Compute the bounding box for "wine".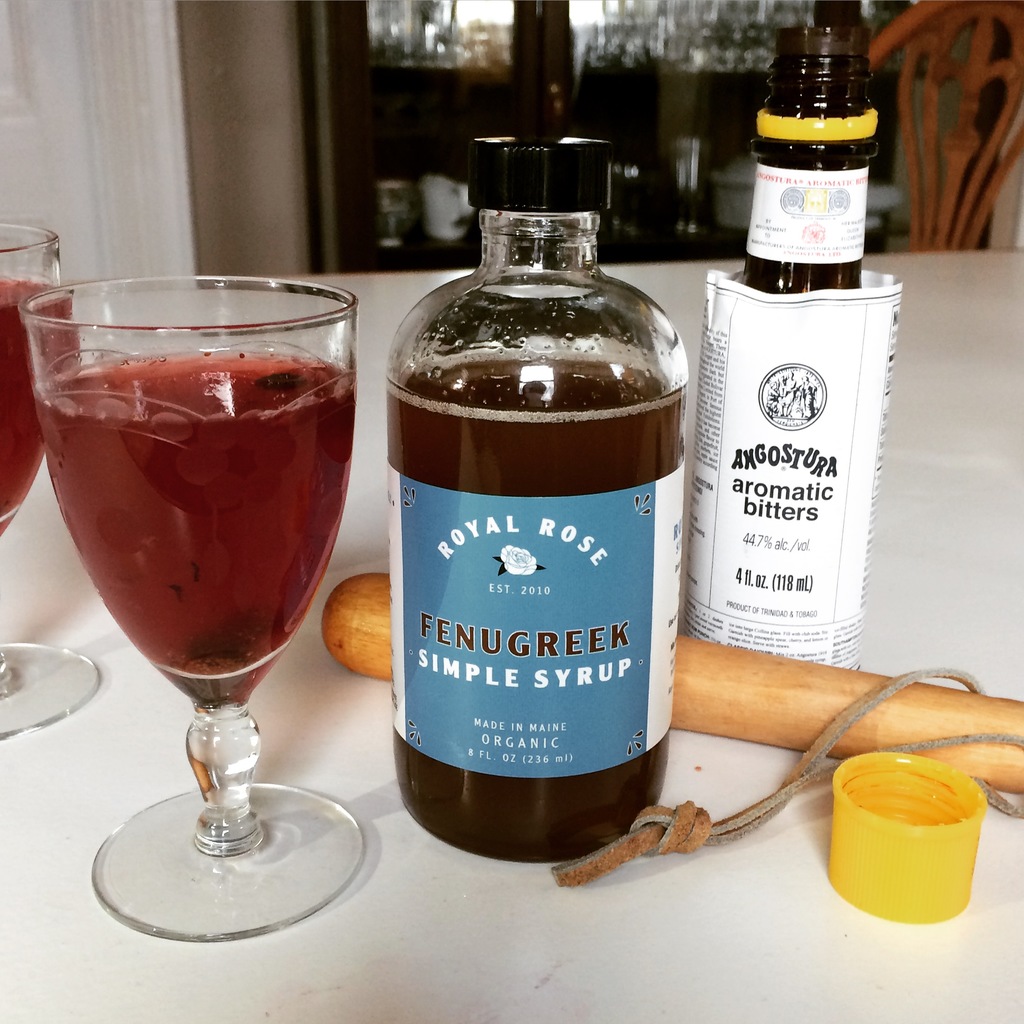
region(0, 273, 81, 532).
